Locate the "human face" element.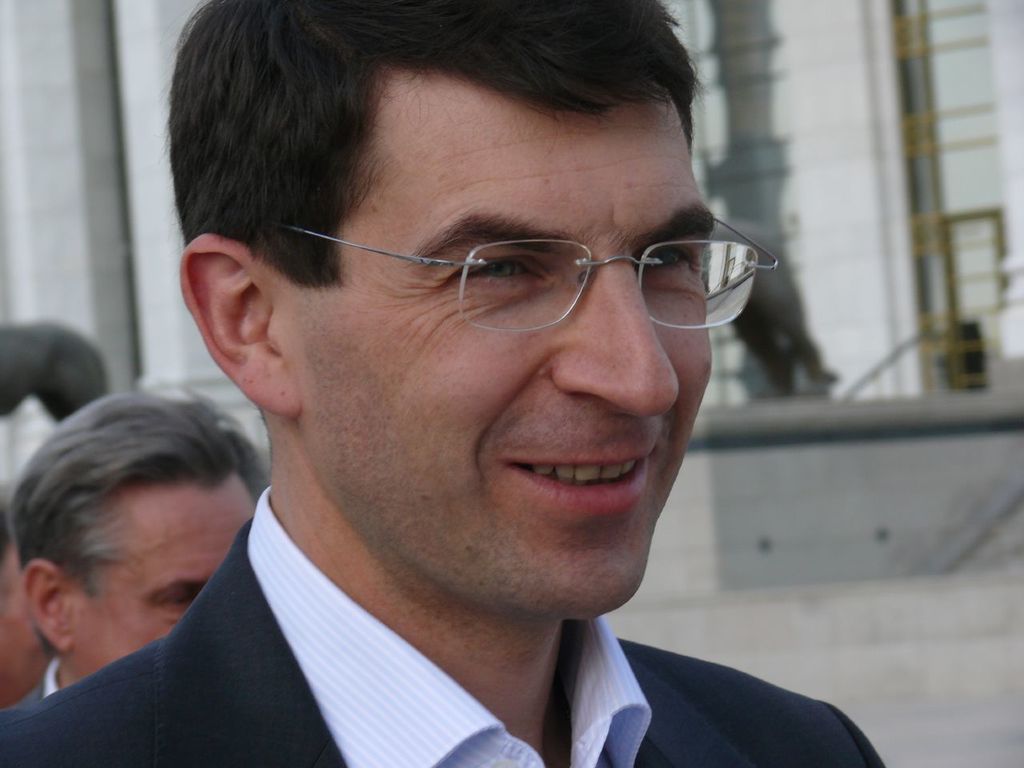
Element bbox: <box>64,488,252,674</box>.
